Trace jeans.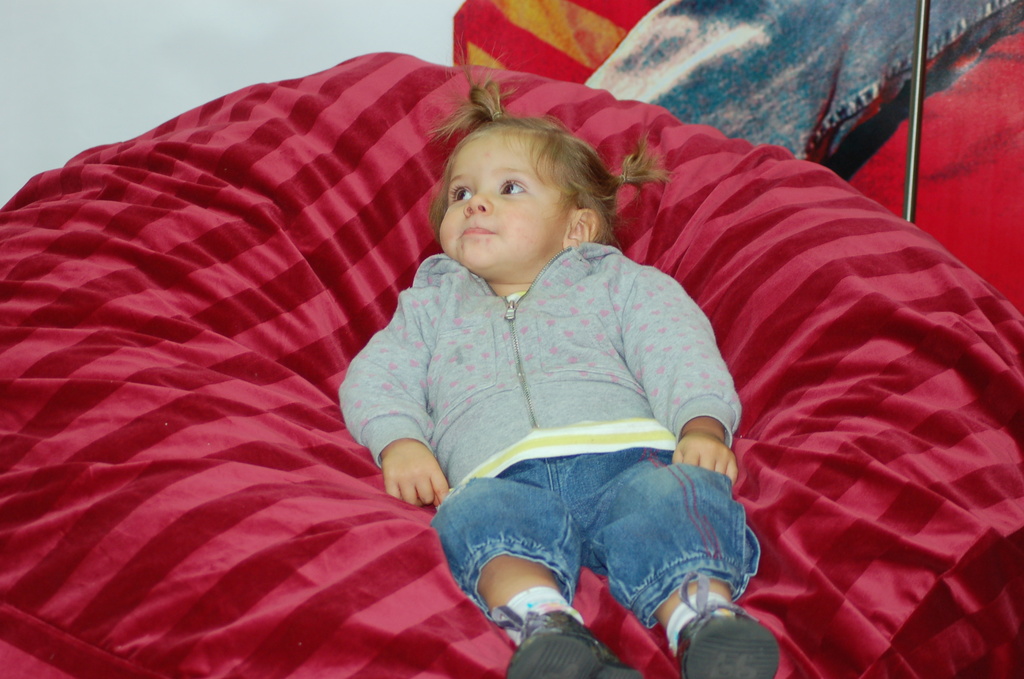
Traced to {"left": 451, "top": 448, "right": 740, "bottom": 589}.
